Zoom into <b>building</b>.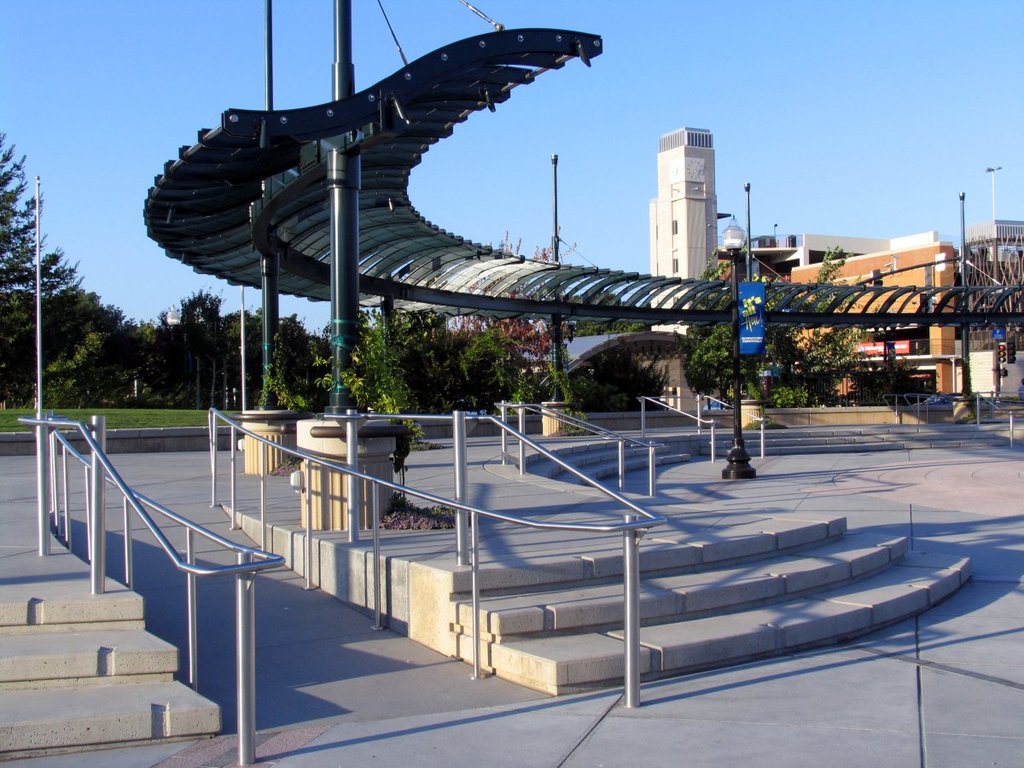
Zoom target: locate(774, 236, 933, 278).
